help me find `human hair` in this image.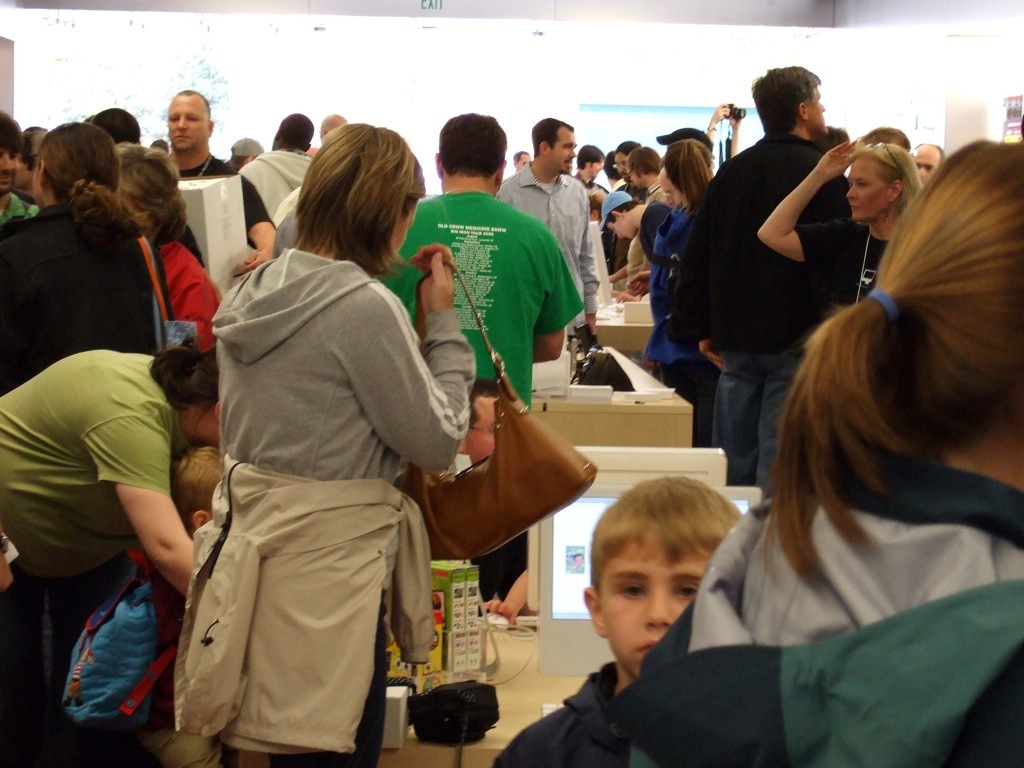
Found it: detection(439, 116, 509, 178).
